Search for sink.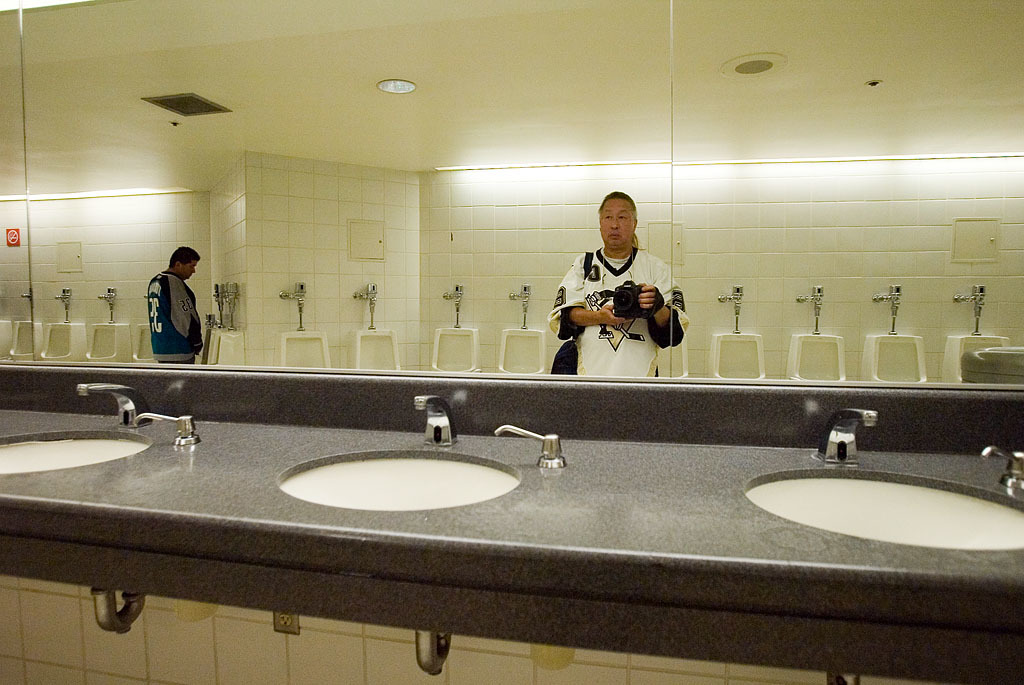
Found at select_region(744, 410, 1023, 553).
